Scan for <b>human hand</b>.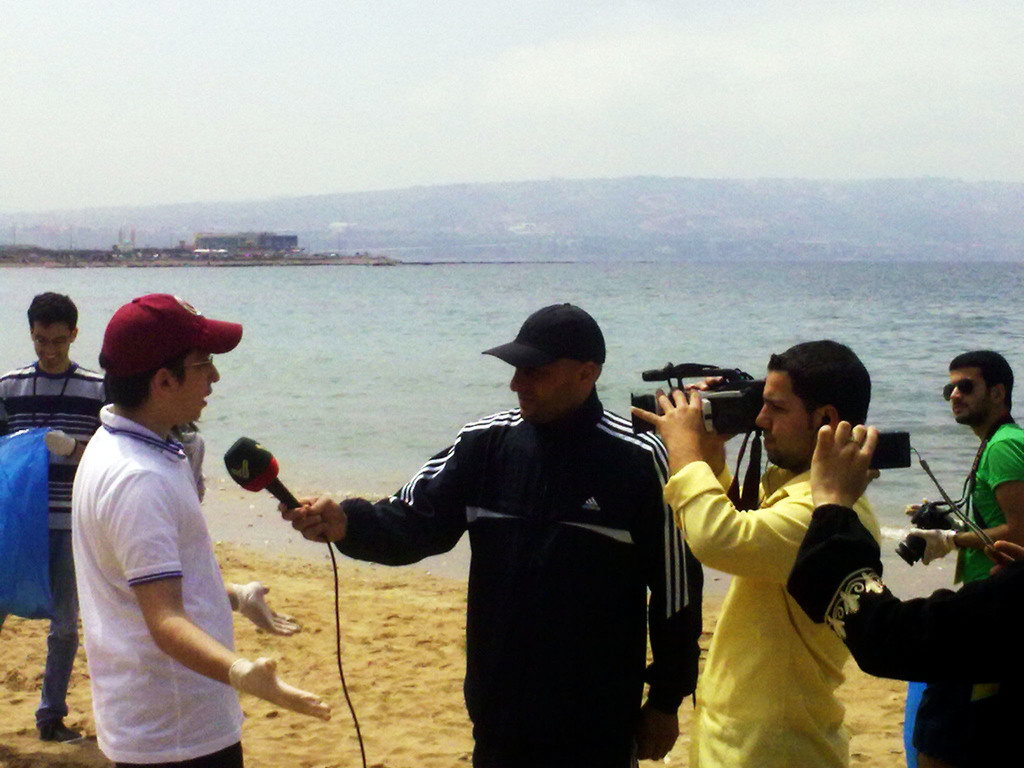
Scan result: bbox=(810, 420, 883, 499).
